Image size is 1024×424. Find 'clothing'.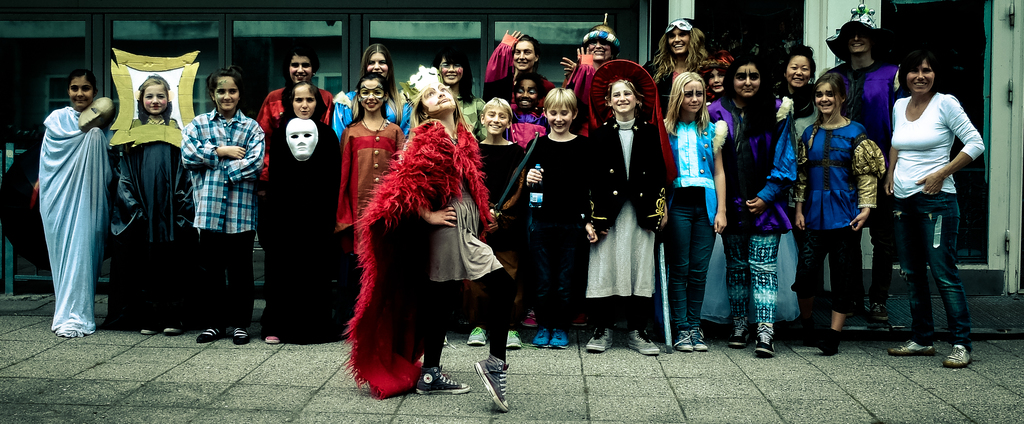
(483, 35, 553, 118).
